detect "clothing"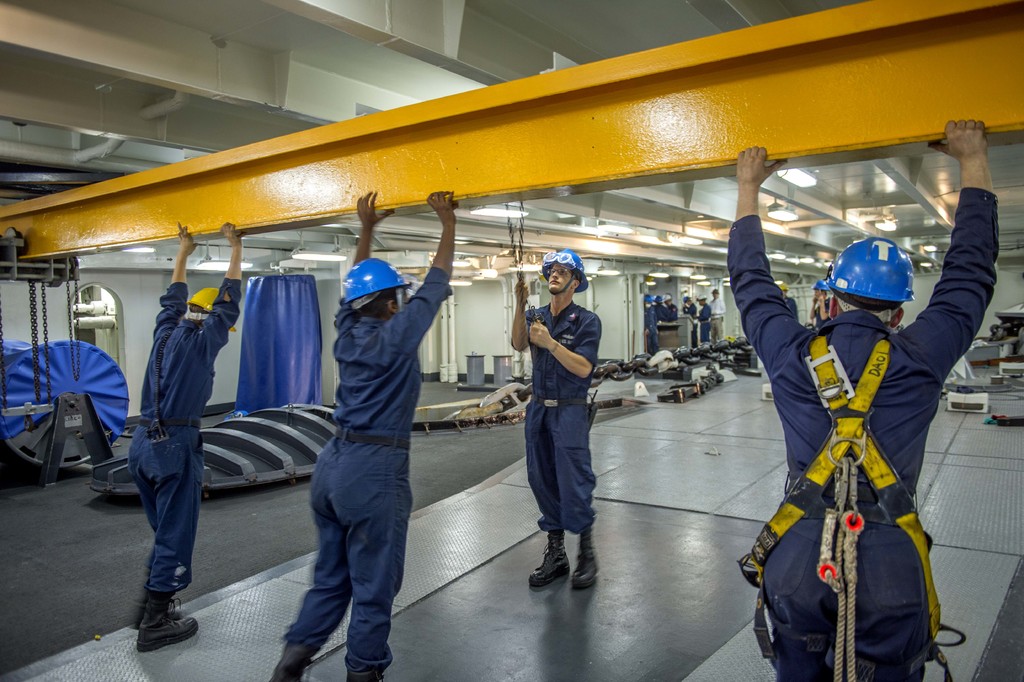
728/186/999/681
